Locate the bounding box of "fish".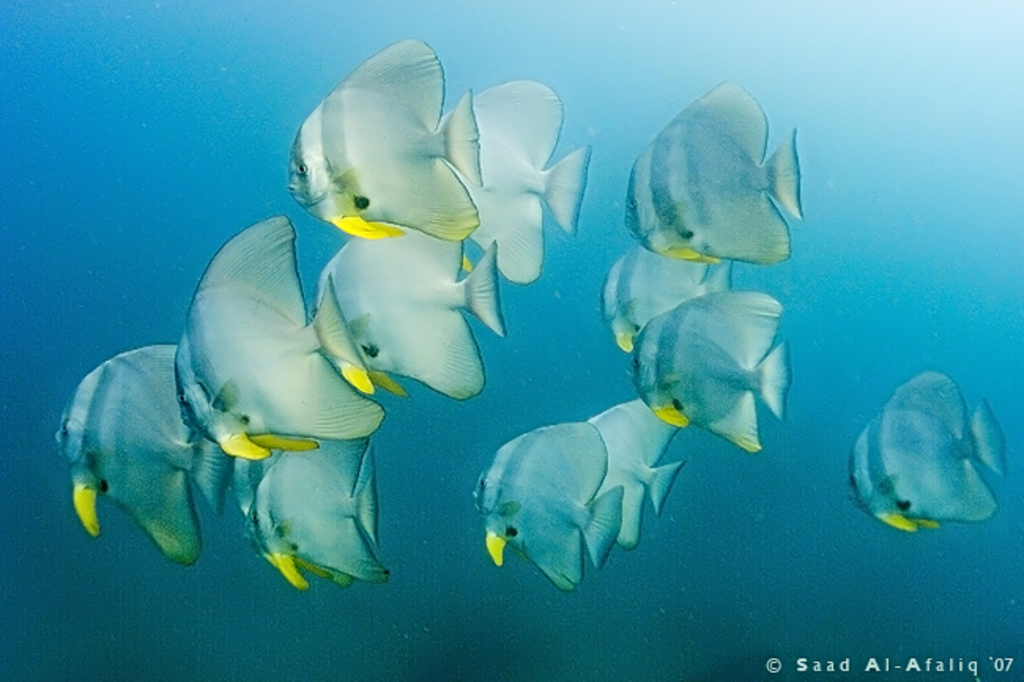
Bounding box: {"left": 309, "top": 222, "right": 506, "bottom": 402}.
